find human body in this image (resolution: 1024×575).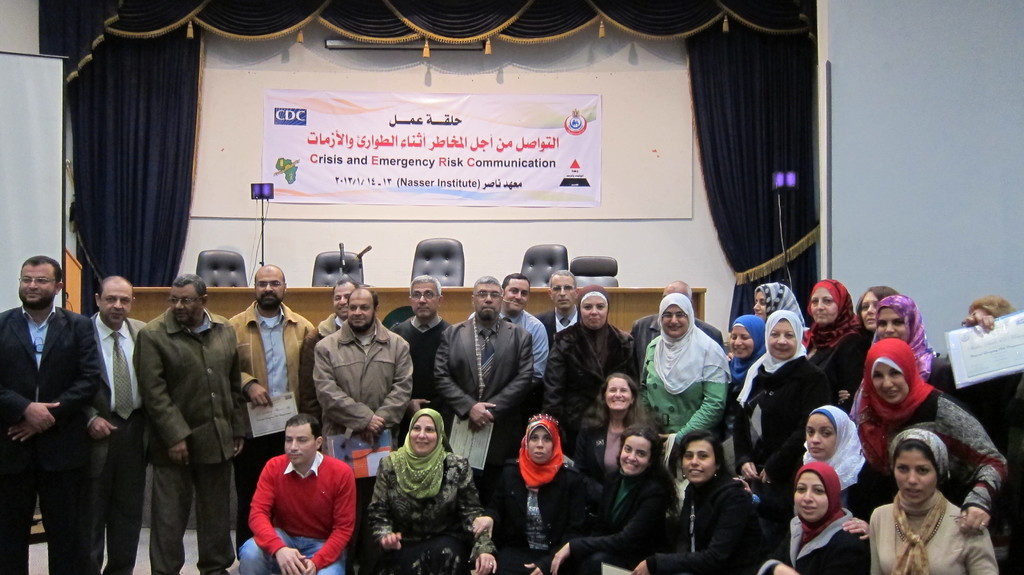
89:314:146:573.
